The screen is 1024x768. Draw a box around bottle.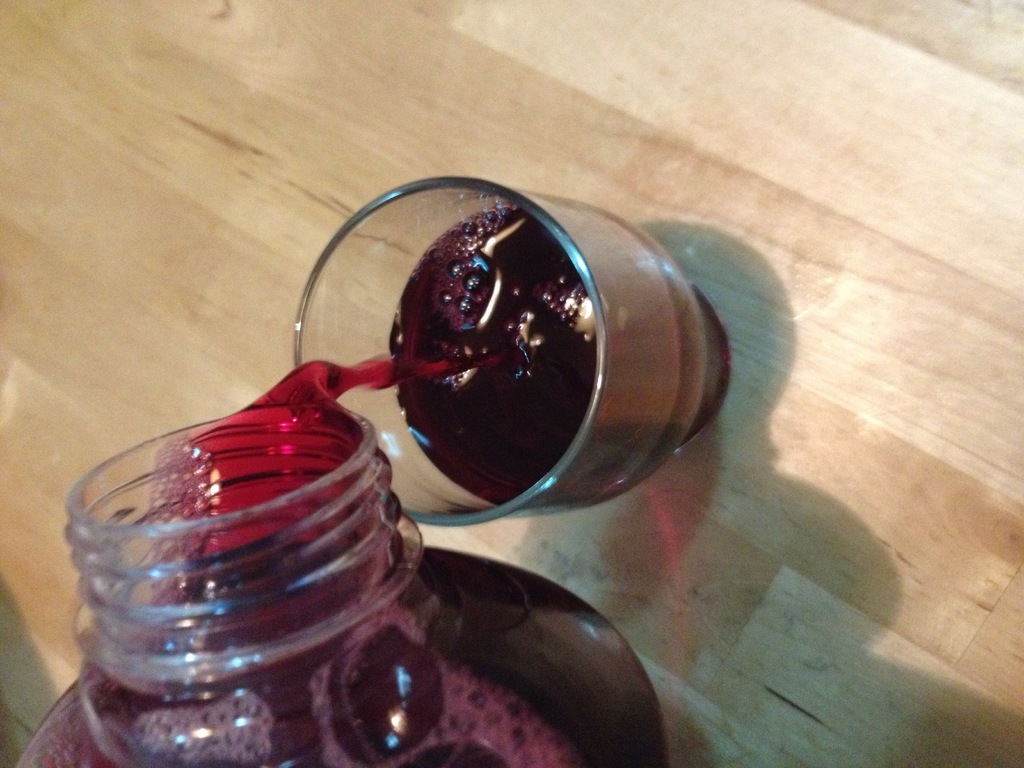
<region>13, 405, 668, 767</region>.
